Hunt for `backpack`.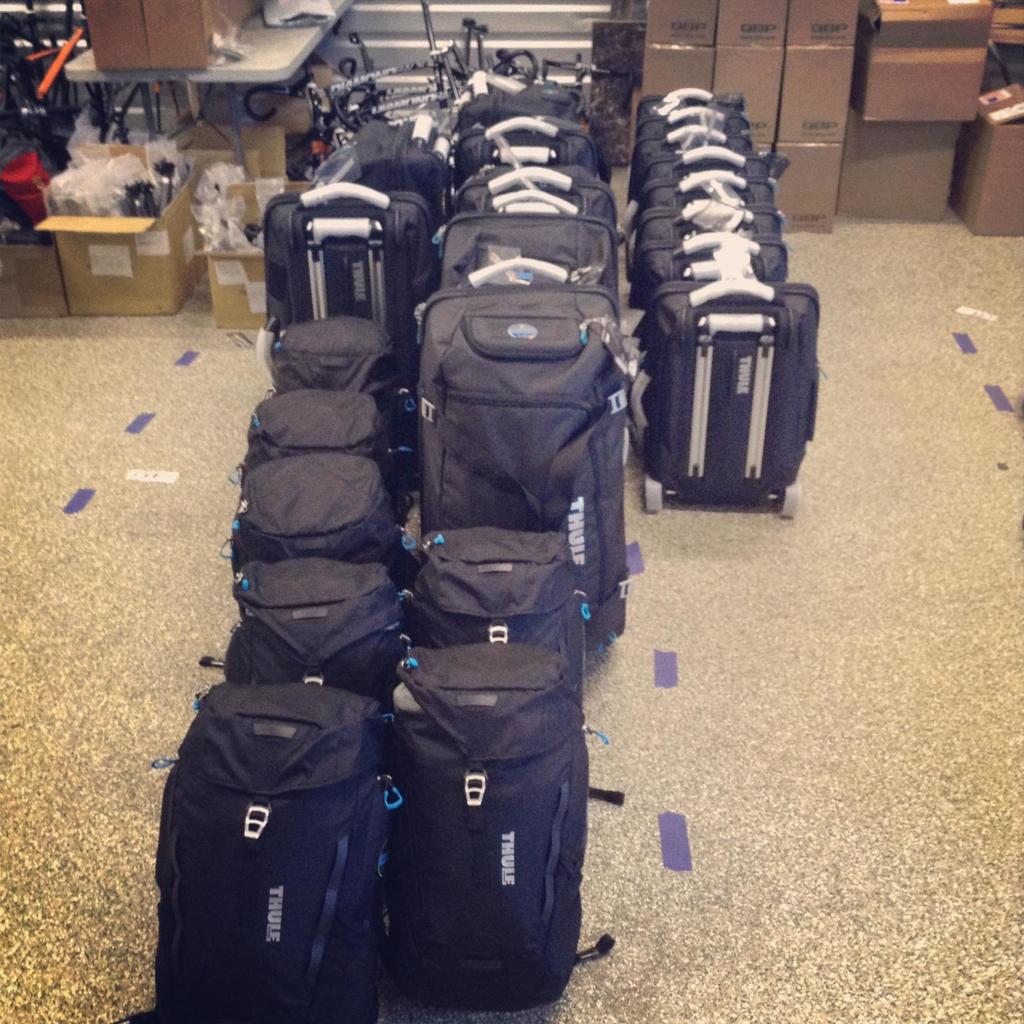
Hunted down at rect(301, 113, 453, 209).
